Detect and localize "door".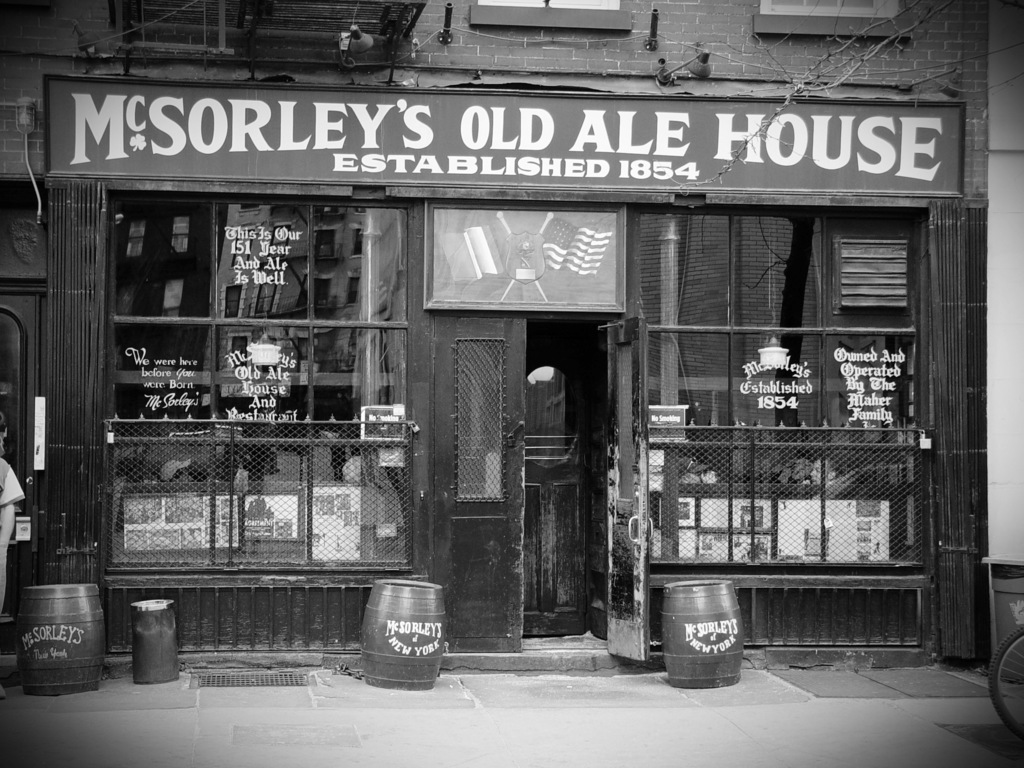
Localized at locate(603, 317, 649, 662).
